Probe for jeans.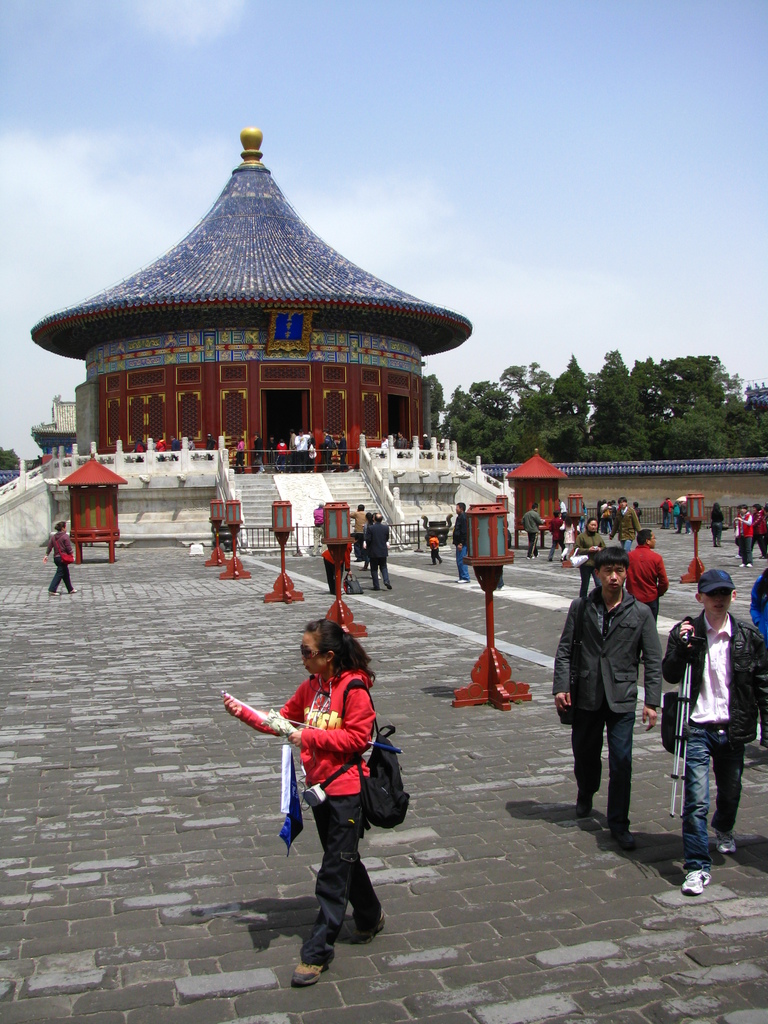
Probe result: (x1=456, y1=545, x2=473, y2=580).
